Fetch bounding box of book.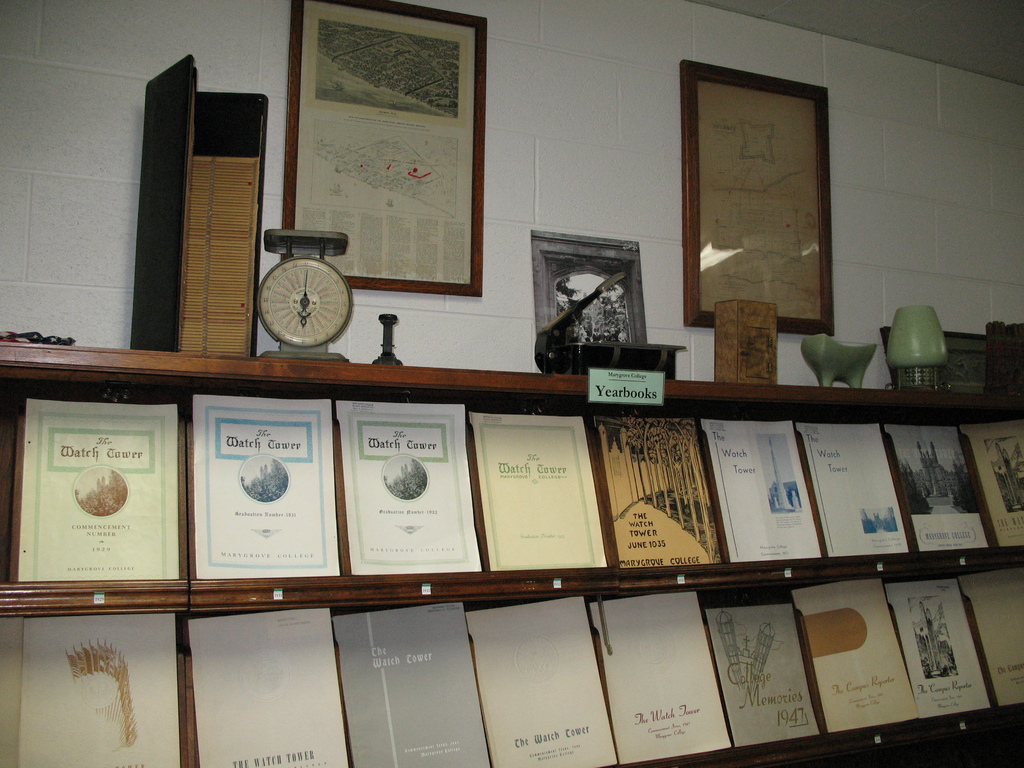
Bbox: box(467, 414, 609, 591).
